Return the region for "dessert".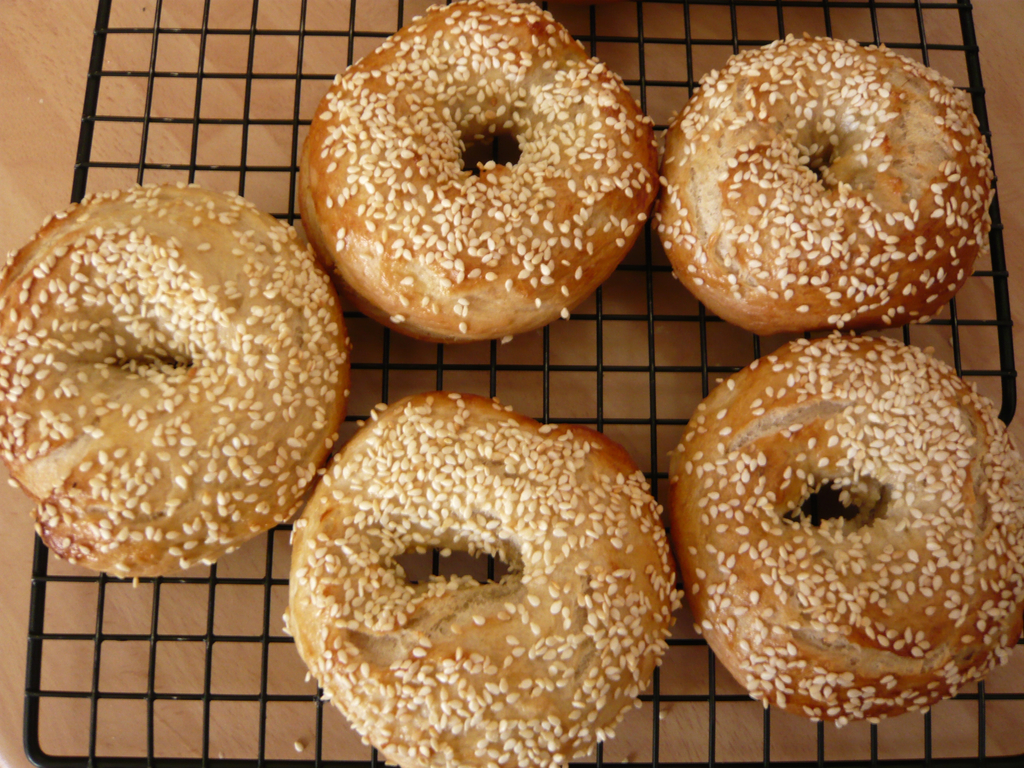
bbox(0, 182, 350, 579).
